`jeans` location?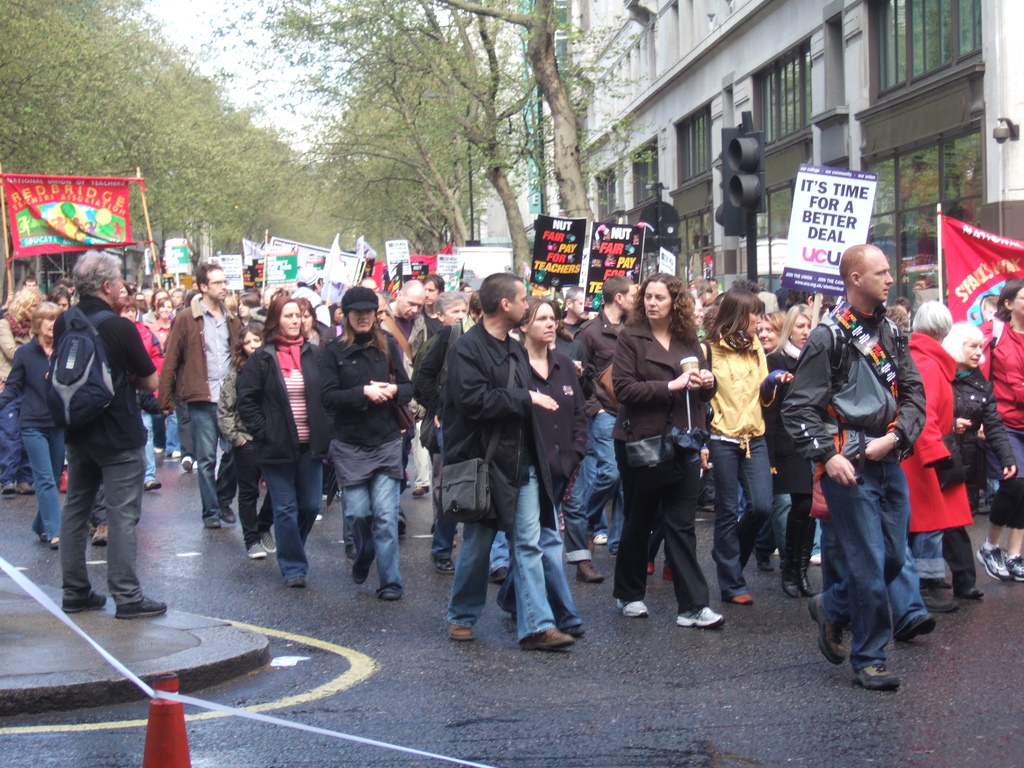
Rect(710, 433, 771, 596)
